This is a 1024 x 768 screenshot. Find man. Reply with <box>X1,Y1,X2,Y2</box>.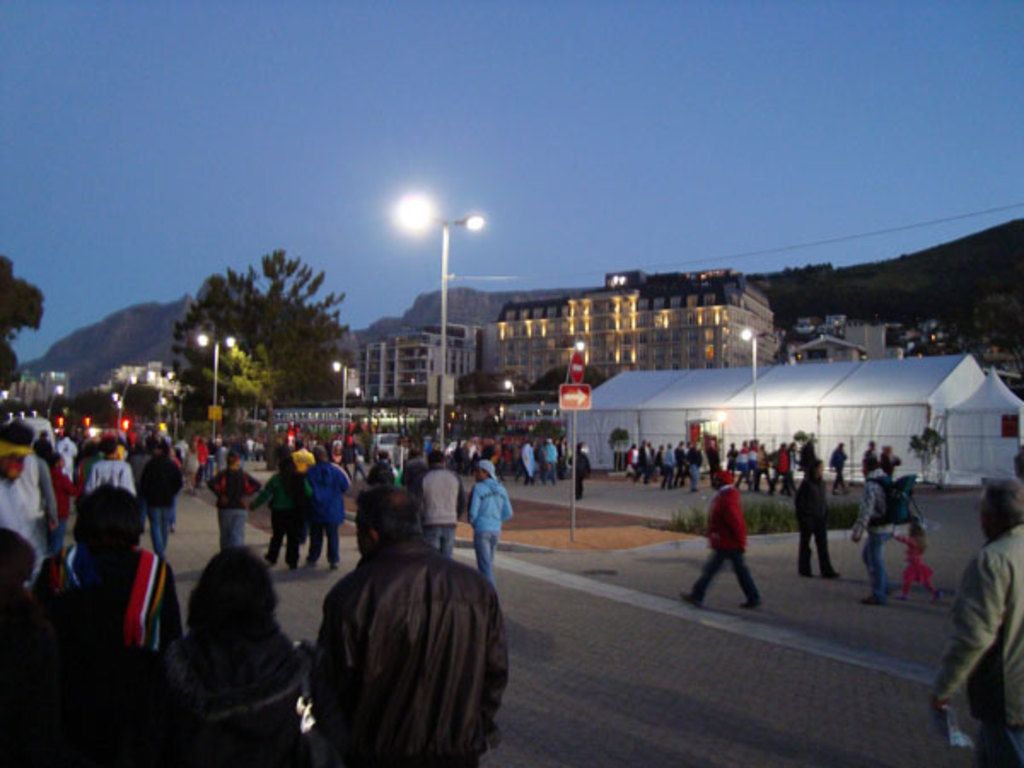
<box>635,439,652,481</box>.
